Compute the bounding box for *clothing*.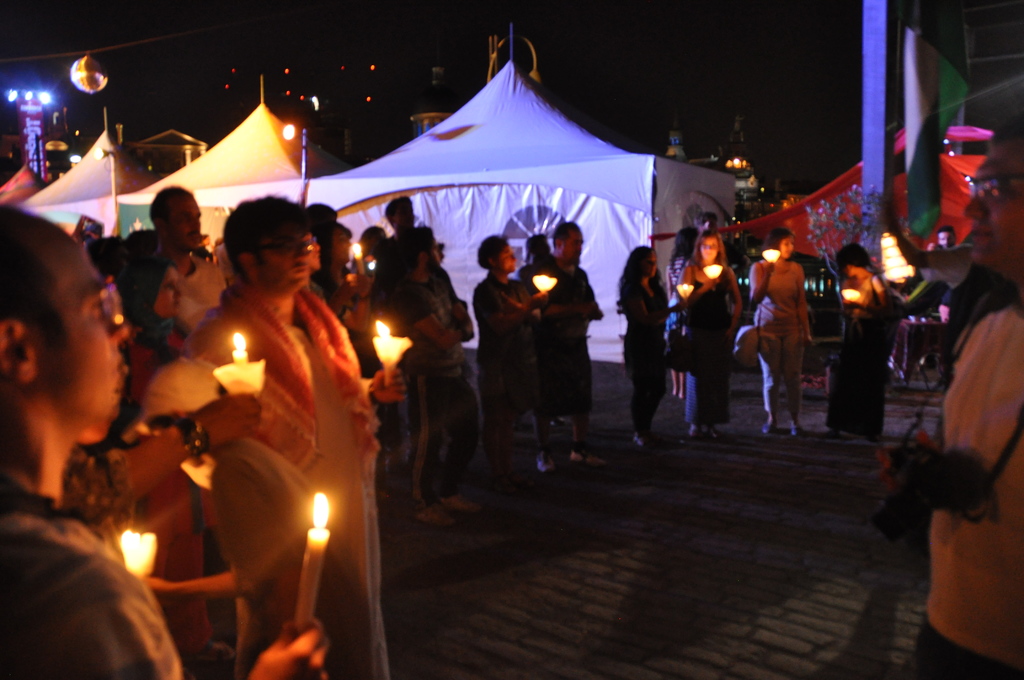
Rect(371, 232, 412, 307).
